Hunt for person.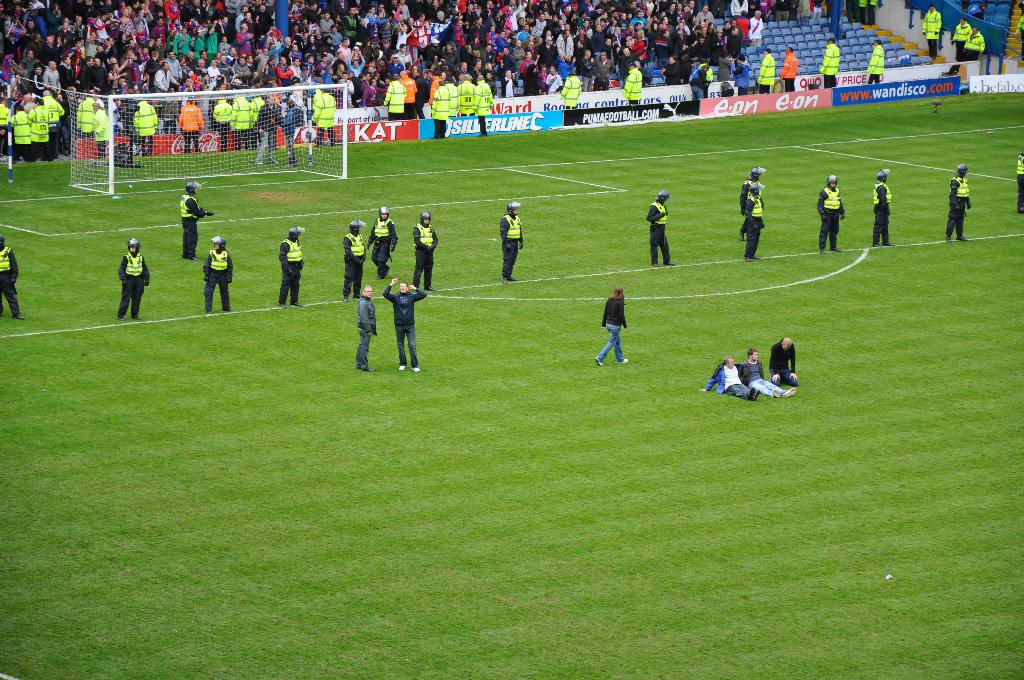
Hunted down at [447, 81, 457, 118].
